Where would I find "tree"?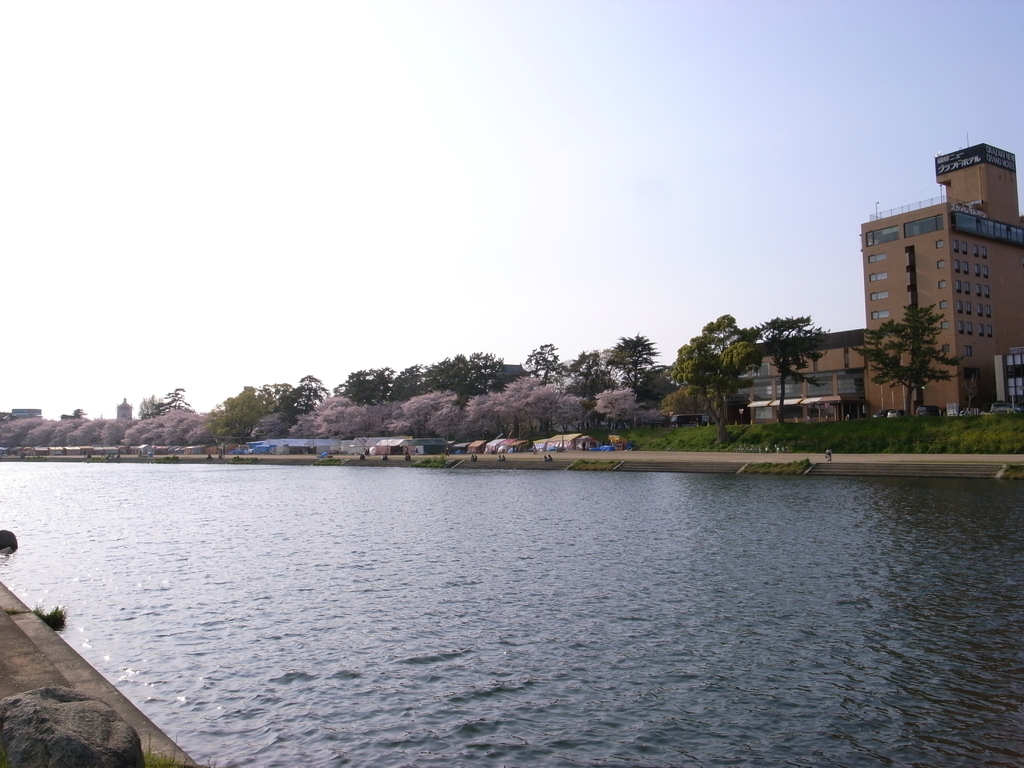
At {"left": 203, "top": 376, "right": 281, "bottom": 436}.
